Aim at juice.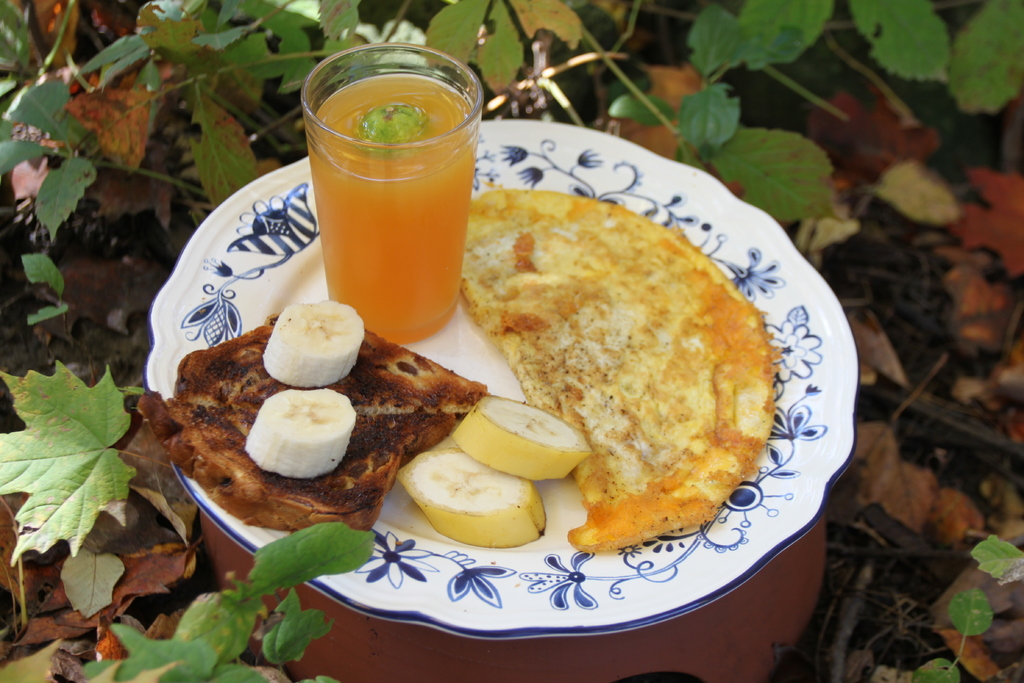
Aimed at 300, 75, 480, 353.
